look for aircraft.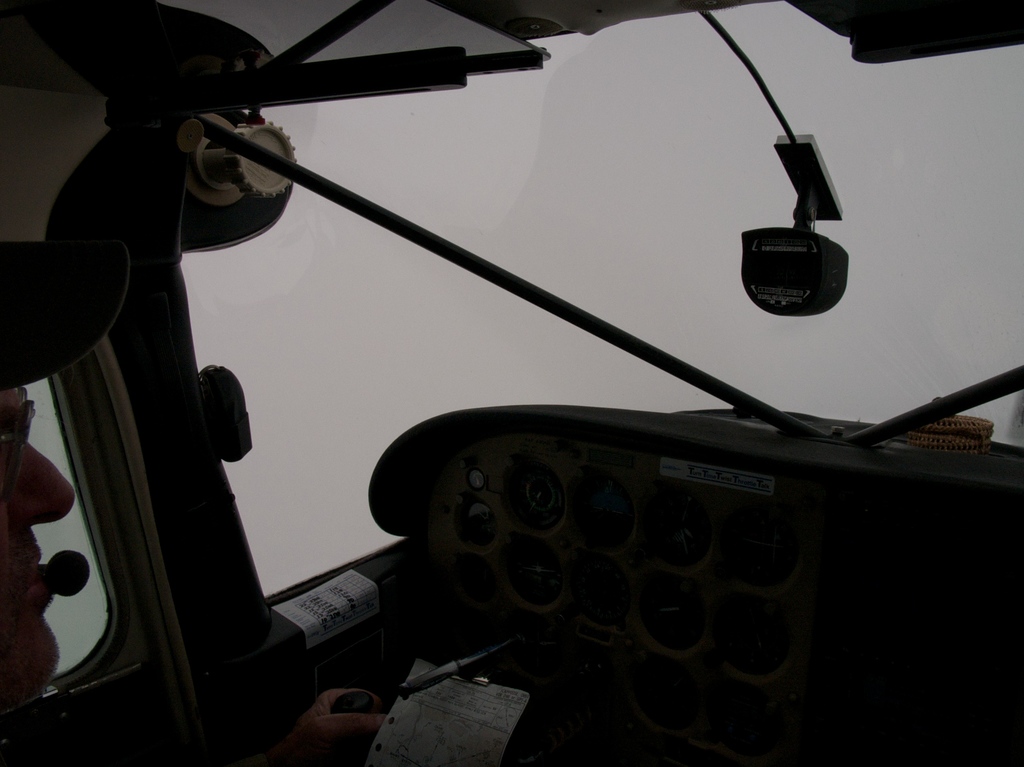
Found: <box>23,0,993,758</box>.
